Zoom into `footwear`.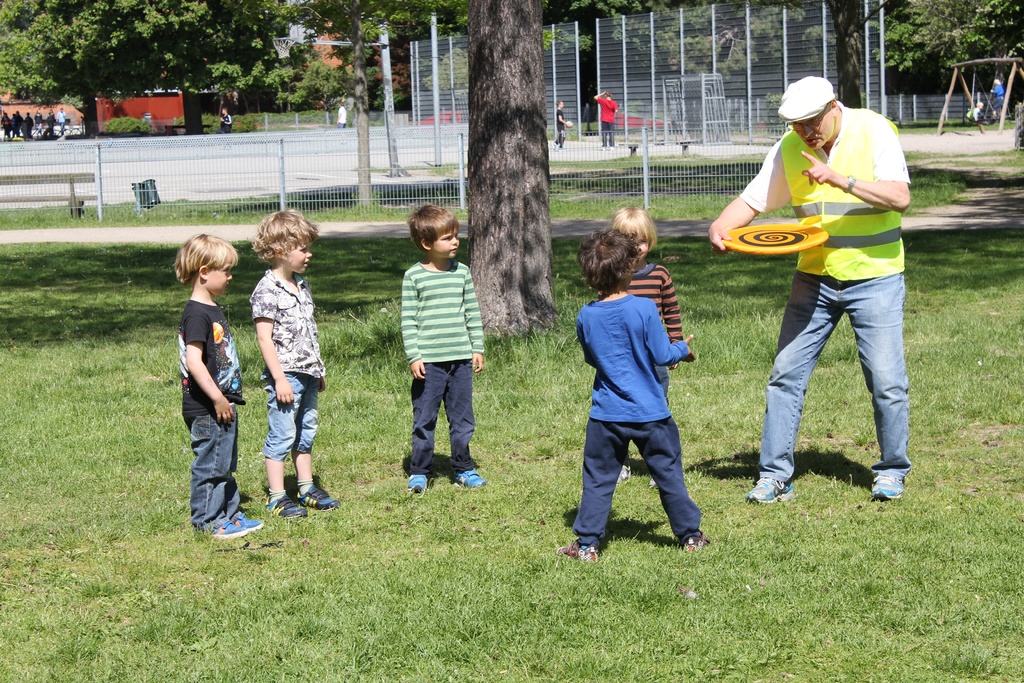
Zoom target: [x1=556, y1=541, x2=600, y2=568].
